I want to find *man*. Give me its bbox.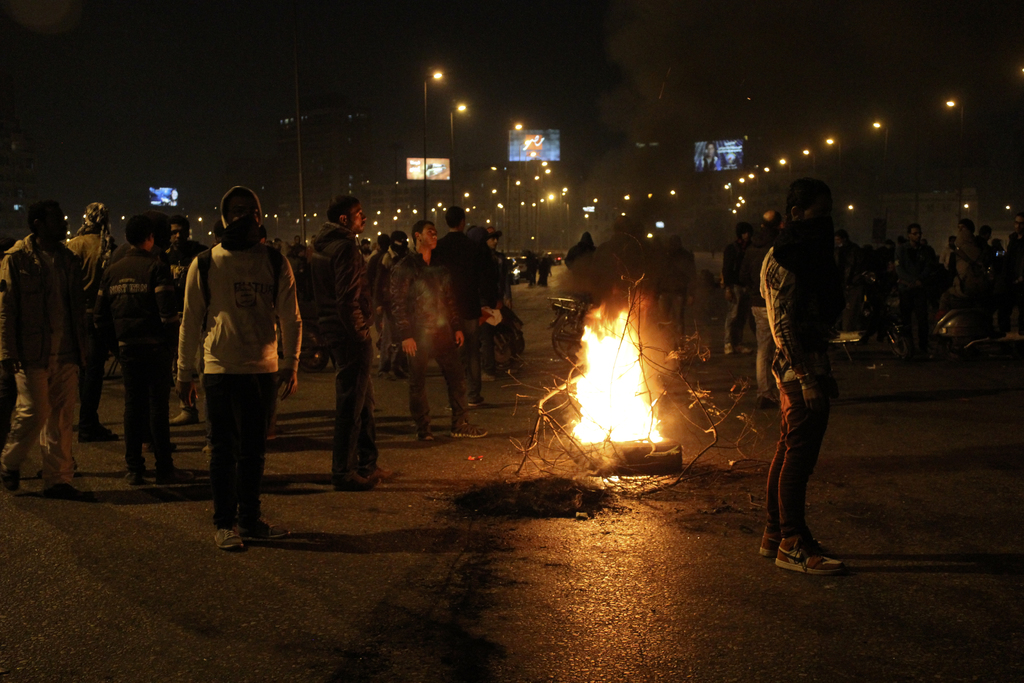
bbox=(432, 205, 491, 410).
